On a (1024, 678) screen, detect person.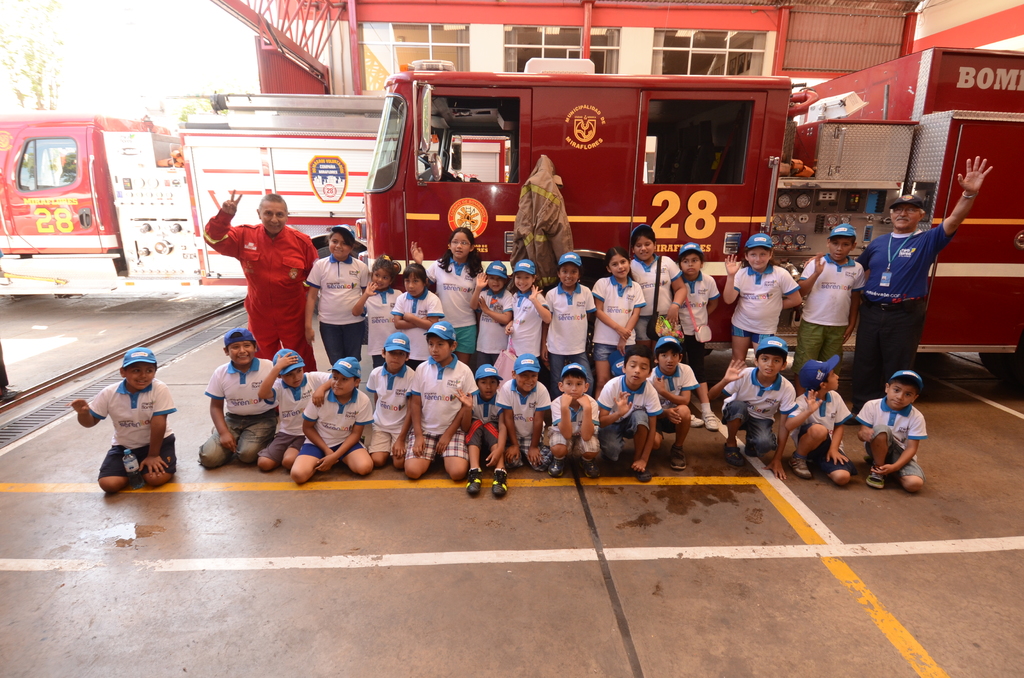
(x1=410, y1=226, x2=484, y2=366).
